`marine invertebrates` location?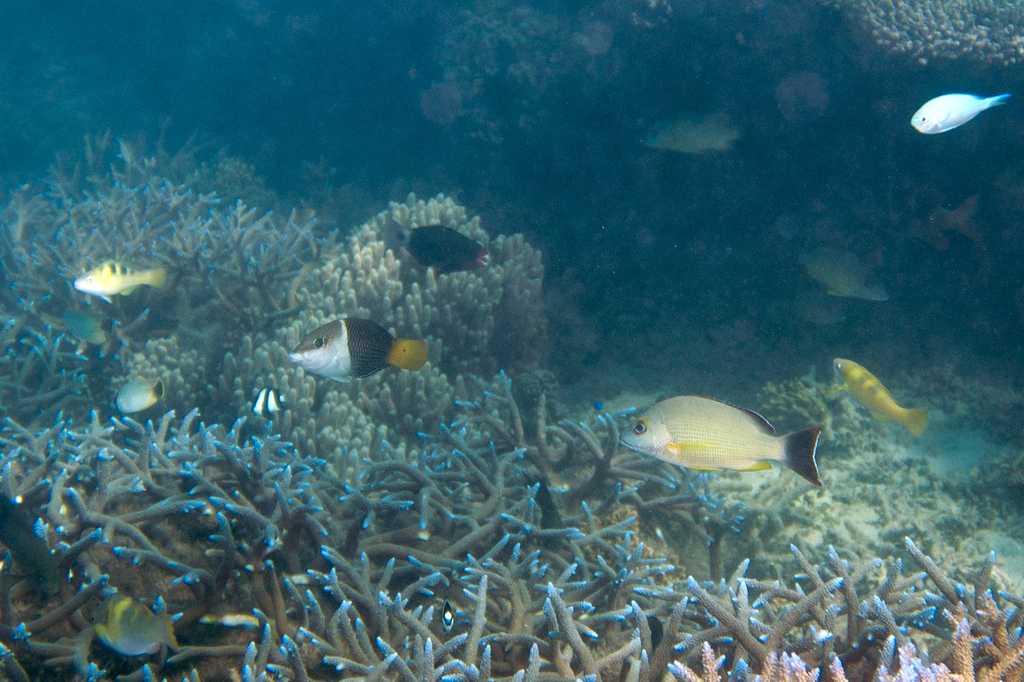
detection(858, 525, 1023, 681)
